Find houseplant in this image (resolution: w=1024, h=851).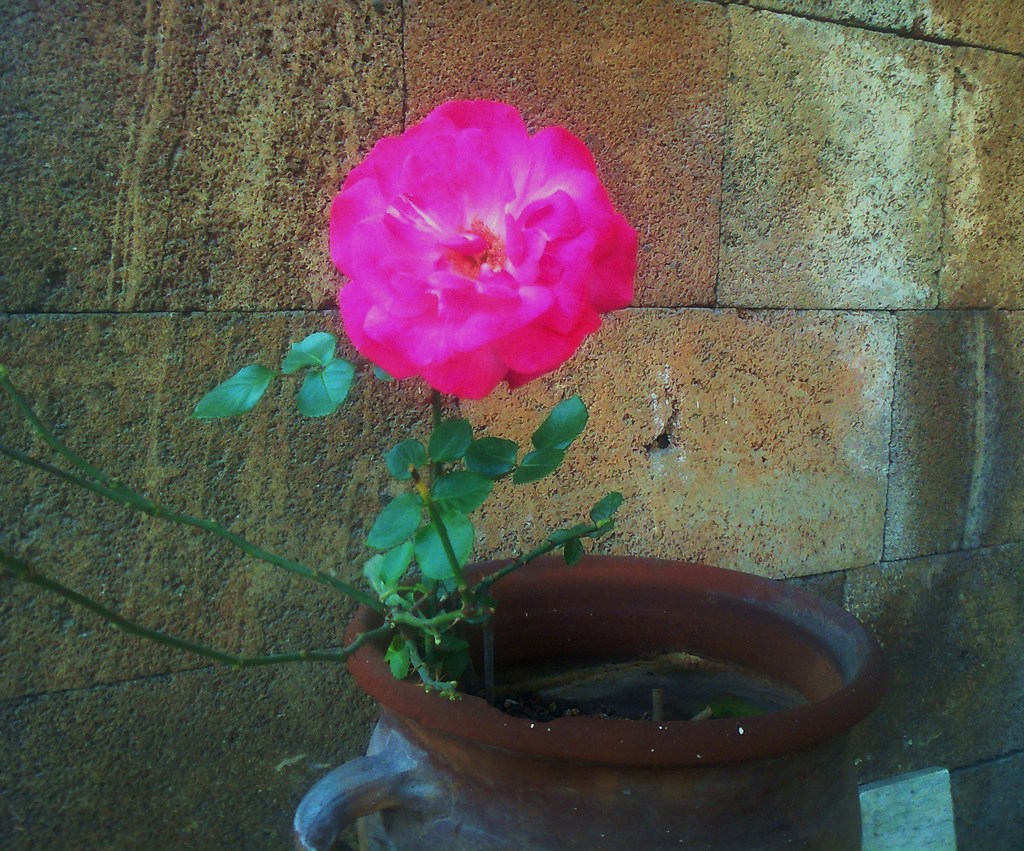
left=188, top=104, right=861, bottom=850.
